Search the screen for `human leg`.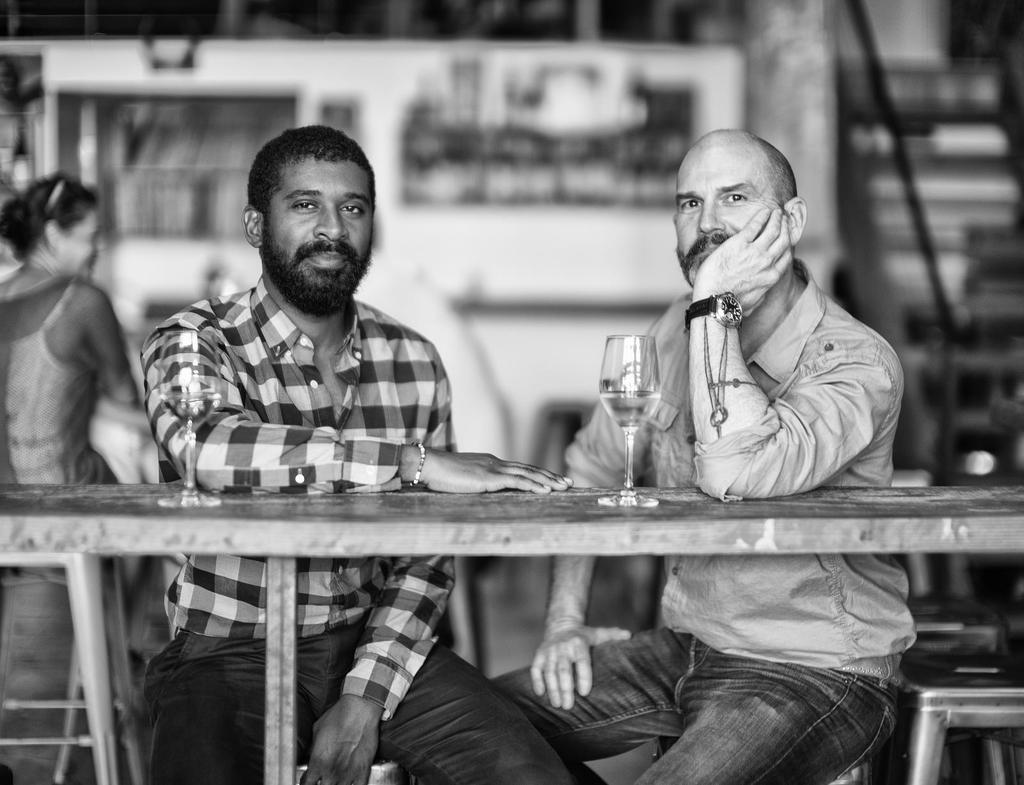
Found at region(317, 607, 564, 784).
